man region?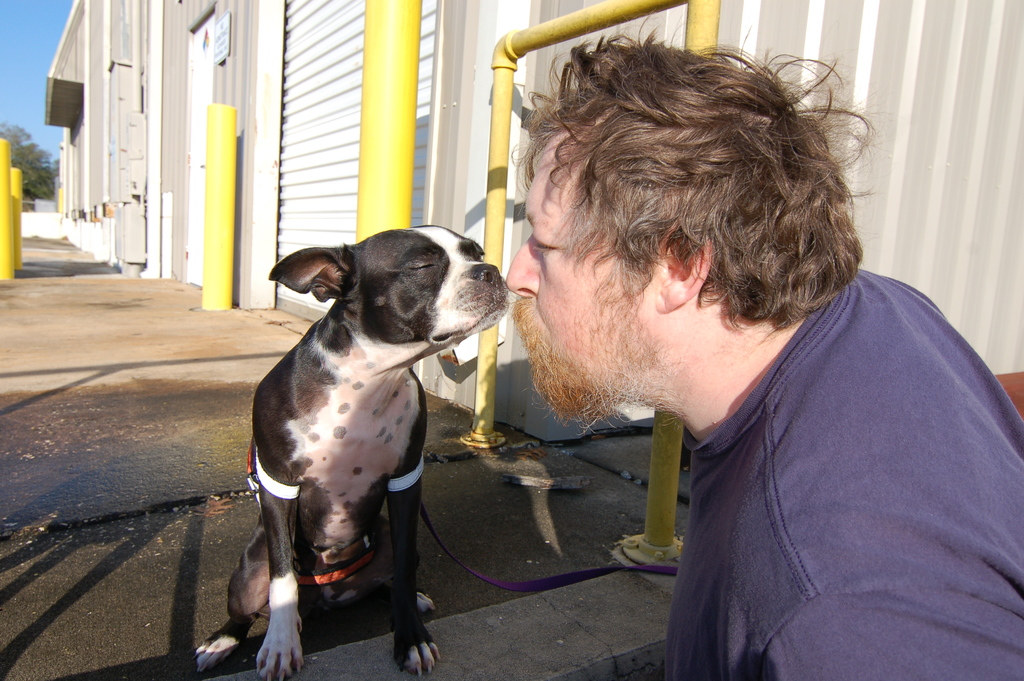
[x1=492, y1=42, x2=1018, y2=677]
